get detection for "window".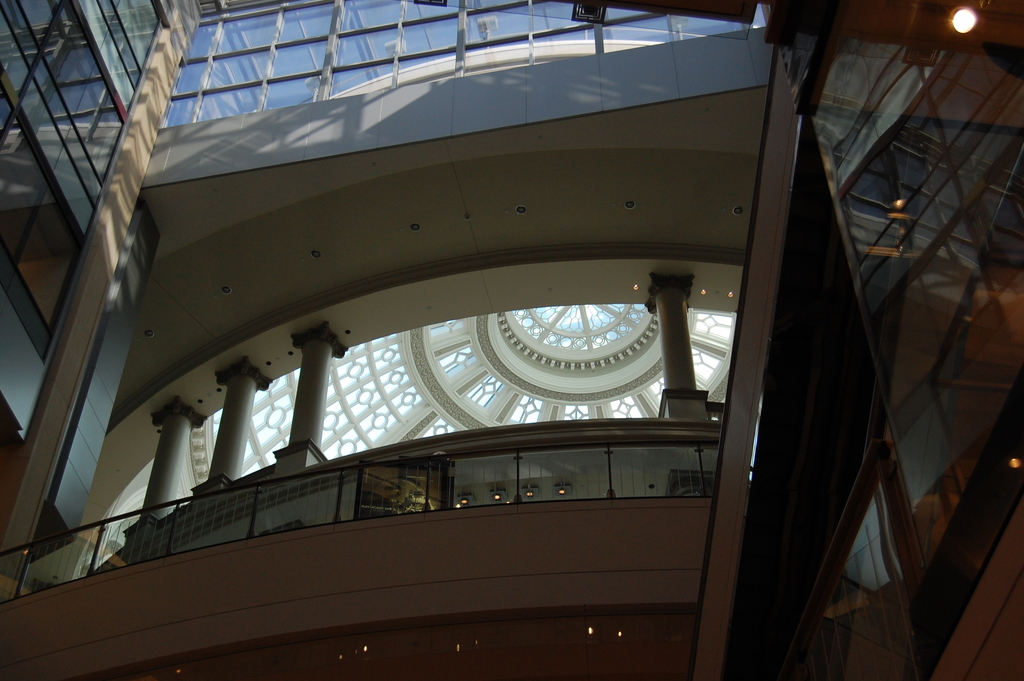
Detection: box=[163, 0, 776, 127].
